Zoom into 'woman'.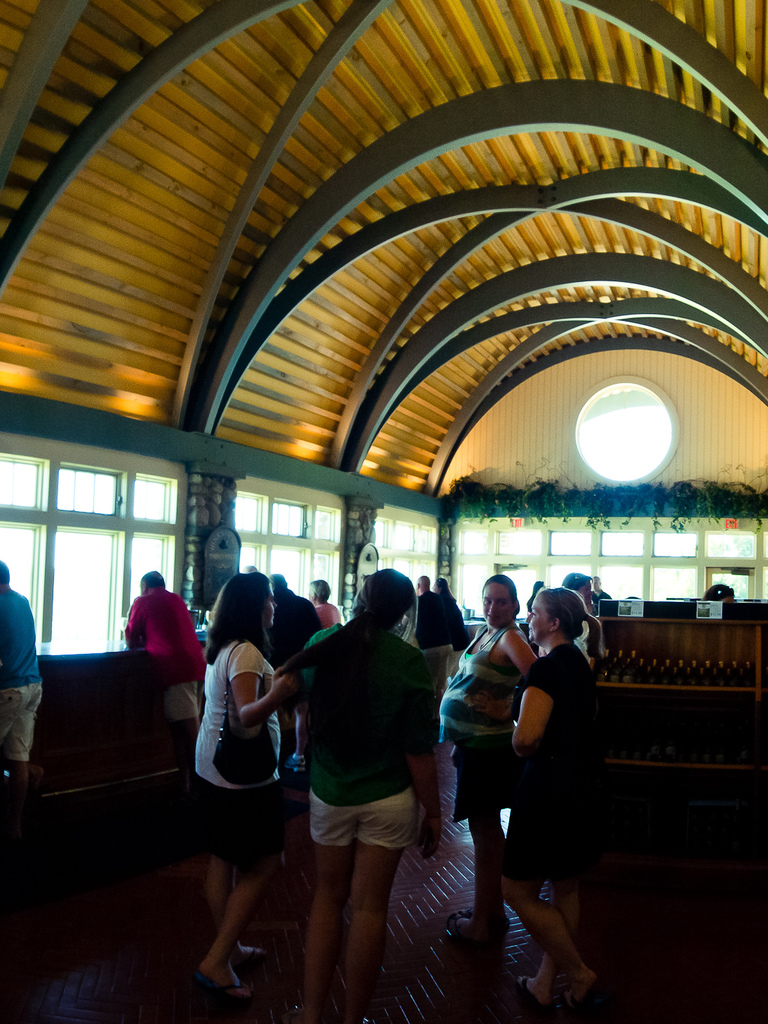
Zoom target: [x1=175, y1=545, x2=312, y2=1003].
